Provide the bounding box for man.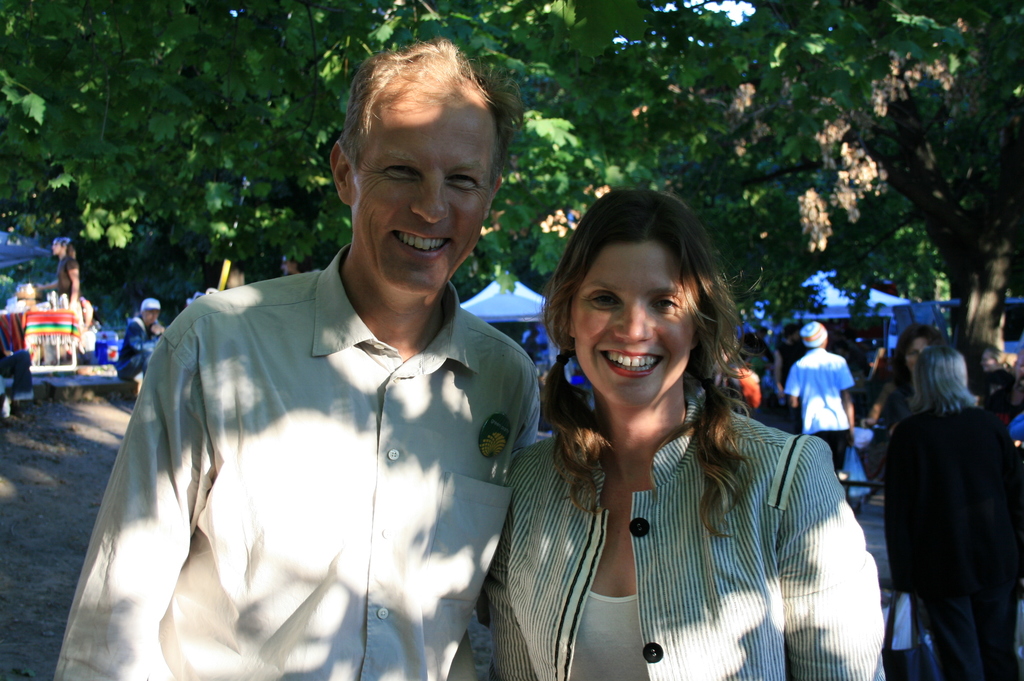
115/295/163/383.
